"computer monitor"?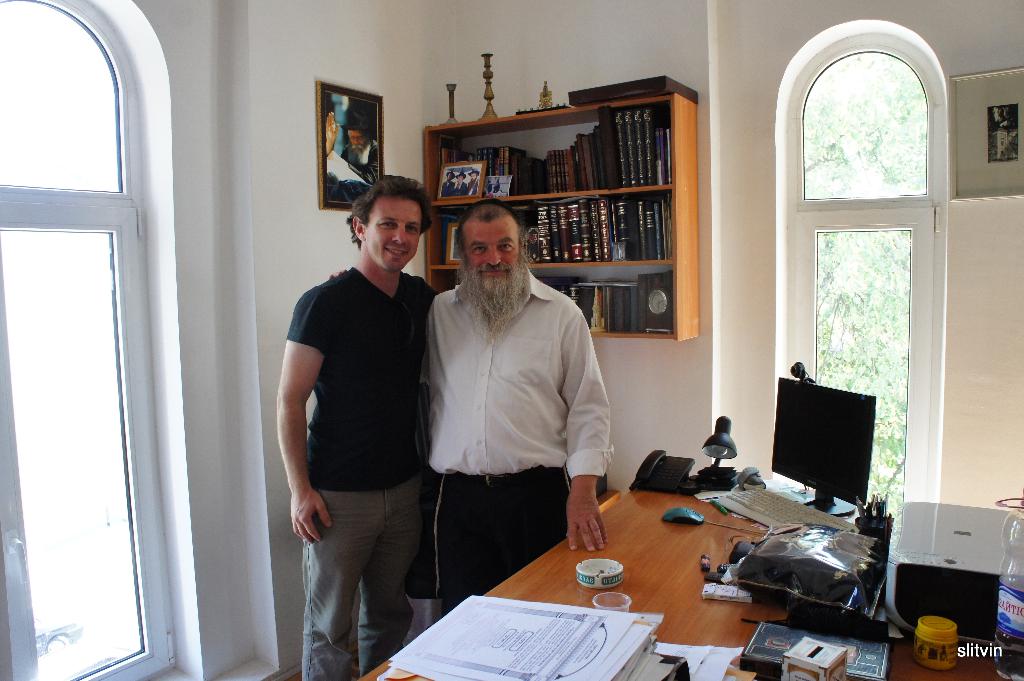
box(779, 384, 892, 523)
